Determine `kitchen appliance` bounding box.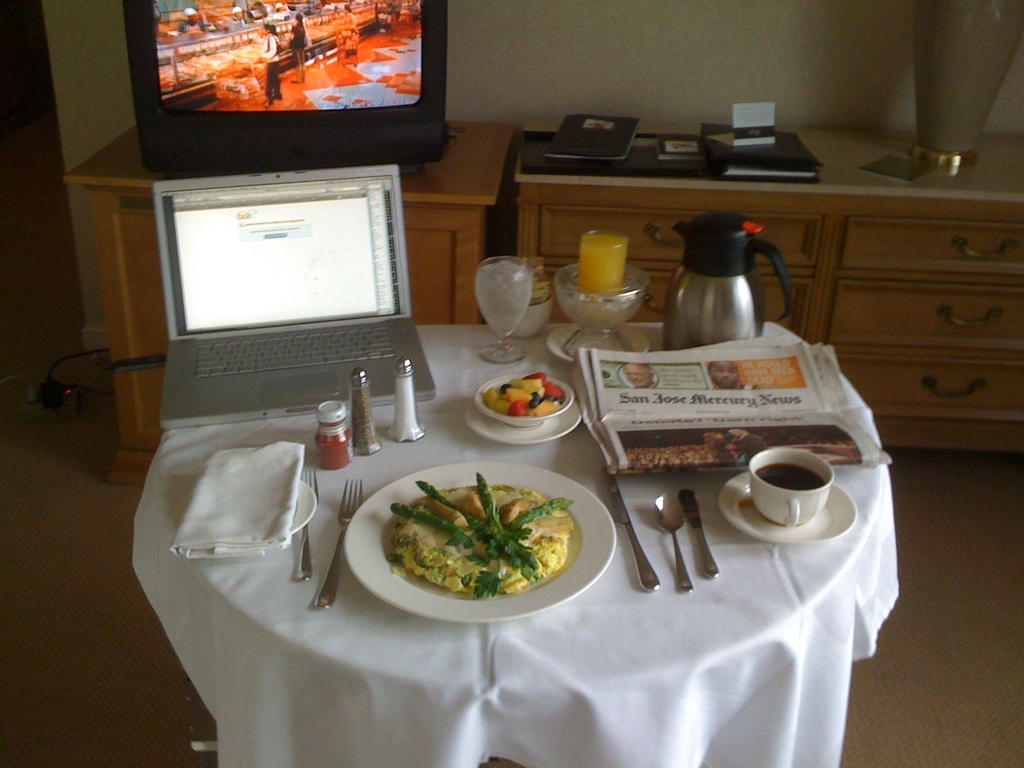
Determined: <bbox>657, 218, 801, 365</bbox>.
